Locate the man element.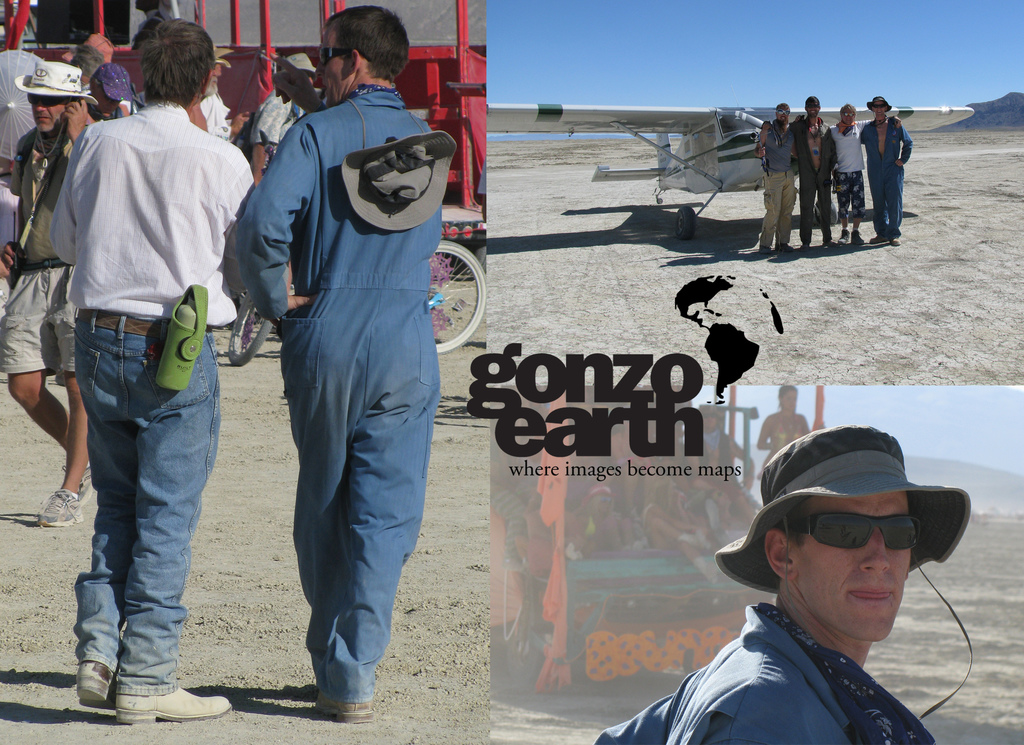
Element bbox: (47, 15, 260, 725).
